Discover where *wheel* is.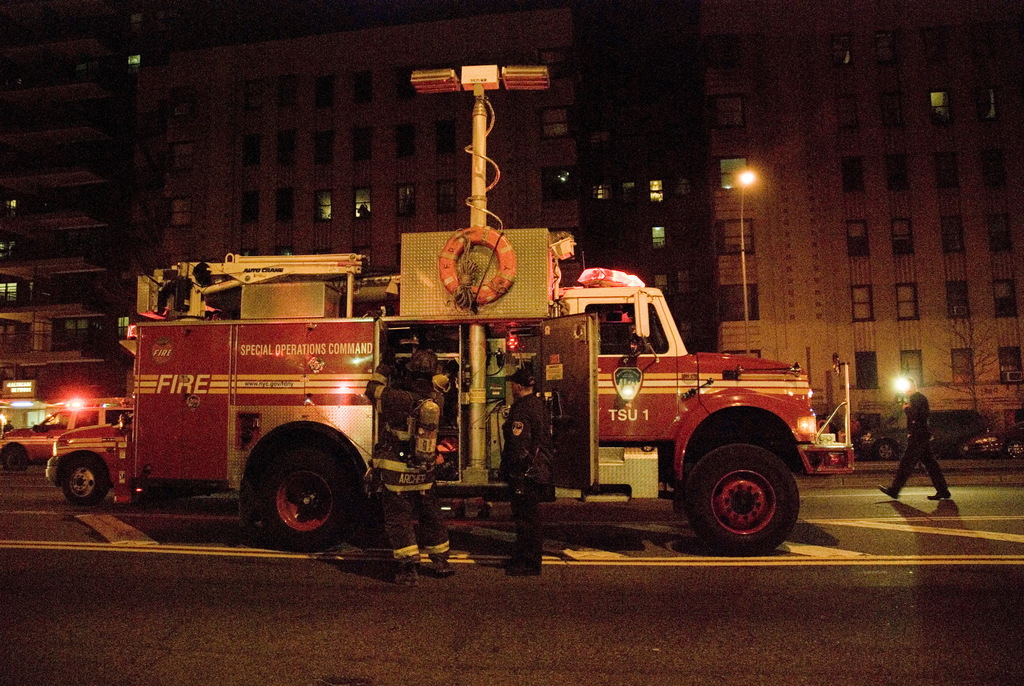
Discovered at box=[3, 442, 26, 471].
